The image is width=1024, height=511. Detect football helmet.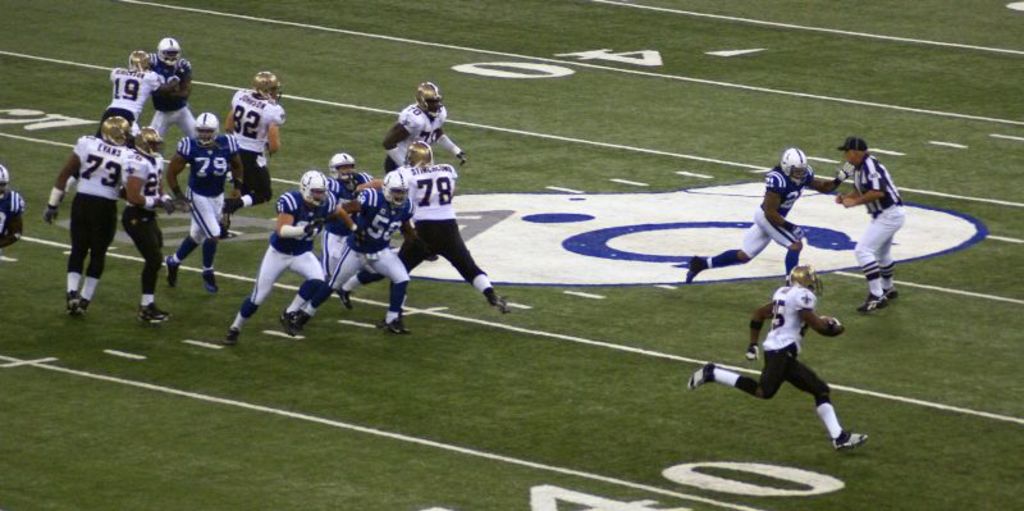
Detection: Rect(781, 142, 815, 192).
